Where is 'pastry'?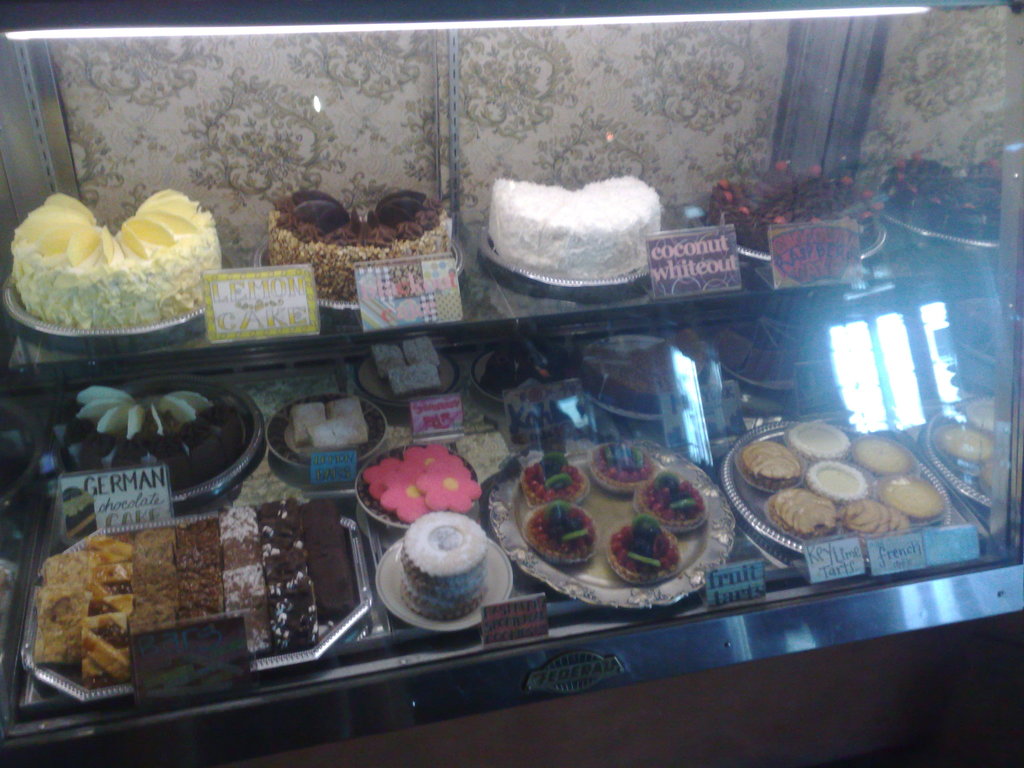
856 431 915 474.
